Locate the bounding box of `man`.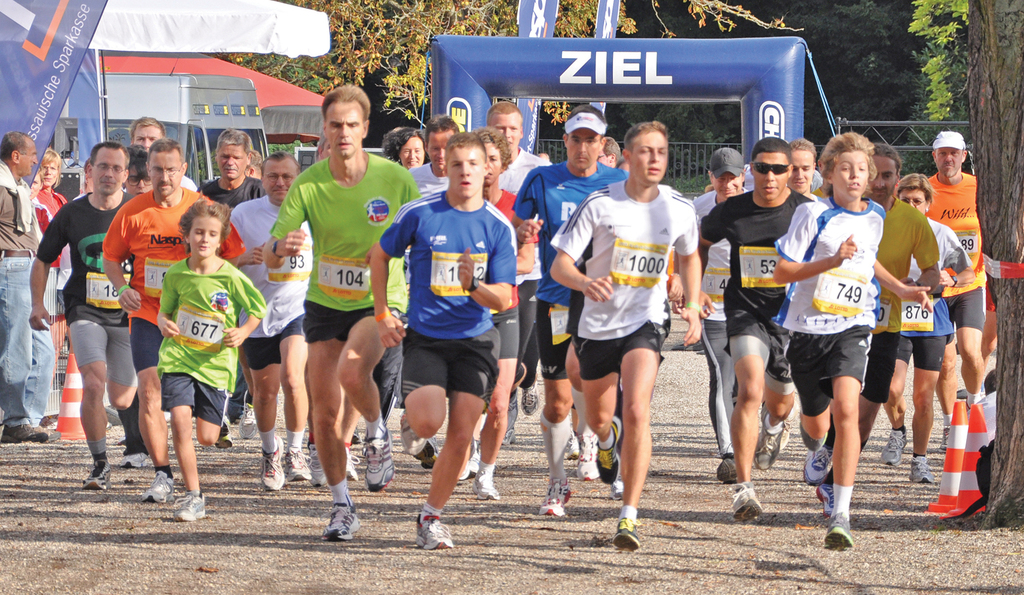
Bounding box: bbox=[383, 124, 464, 475].
